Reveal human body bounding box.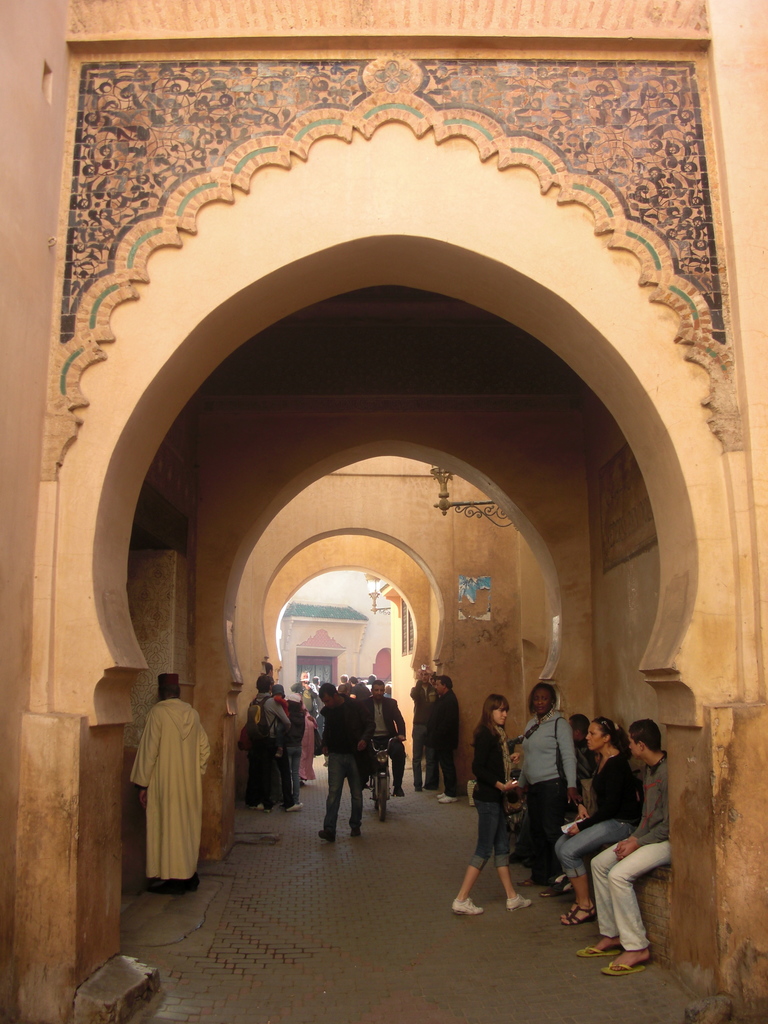
Revealed: [left=428, top=676, right=463, bottom=802].
